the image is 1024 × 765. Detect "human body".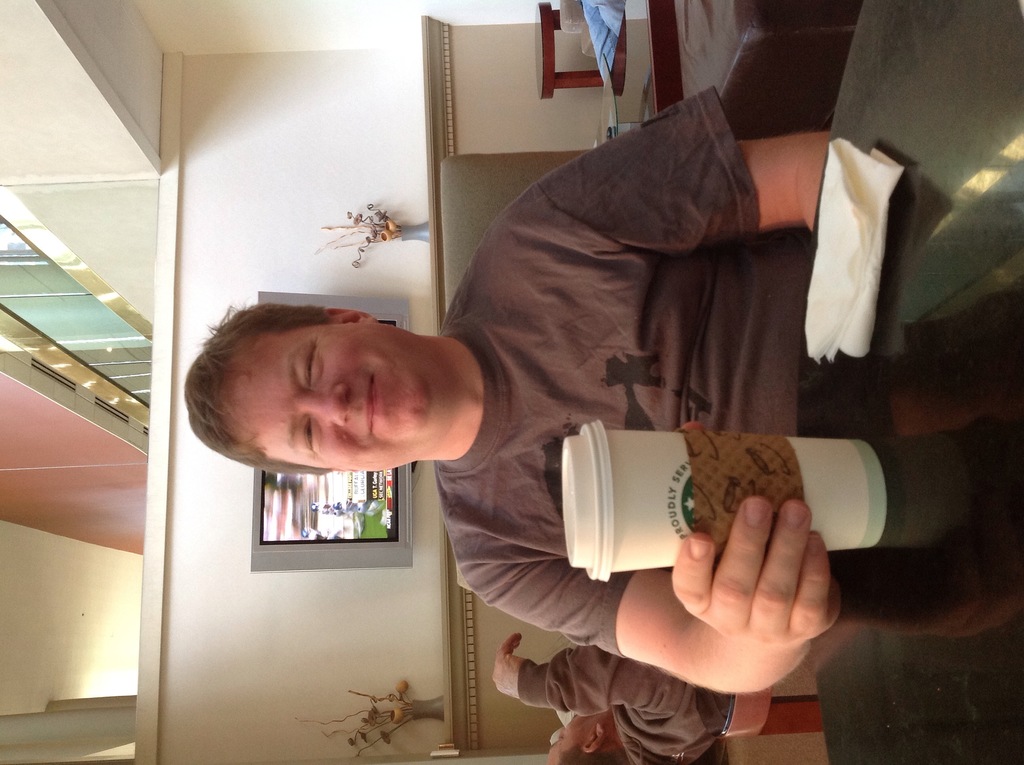
Detection: bbox=(225, 126, 898, 760).
